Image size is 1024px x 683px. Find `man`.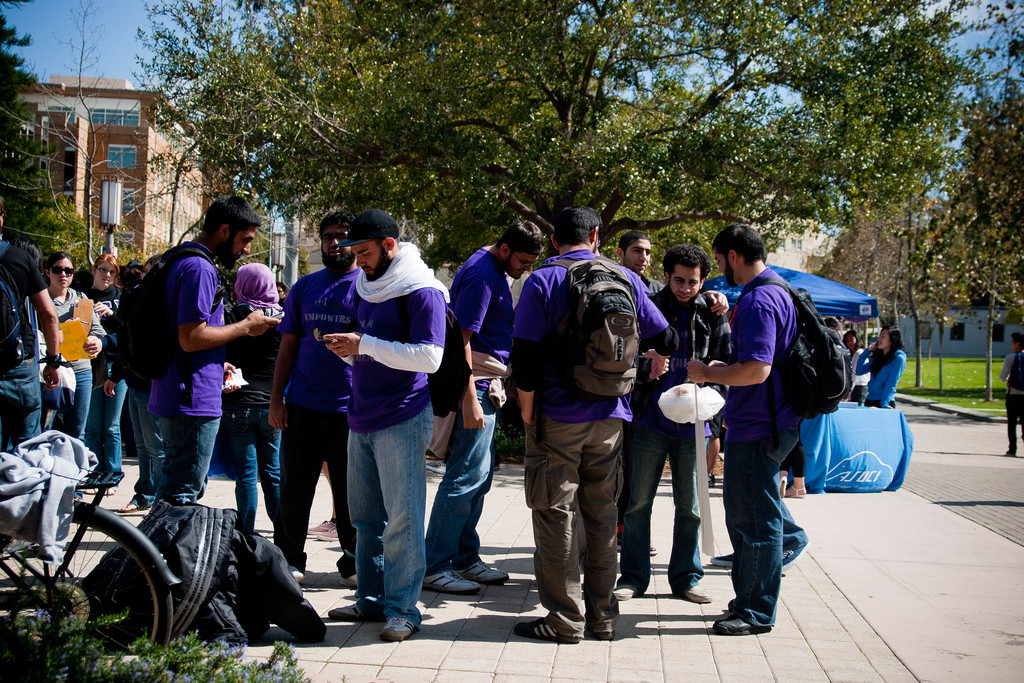
box=[152, 199, 282, 504].
